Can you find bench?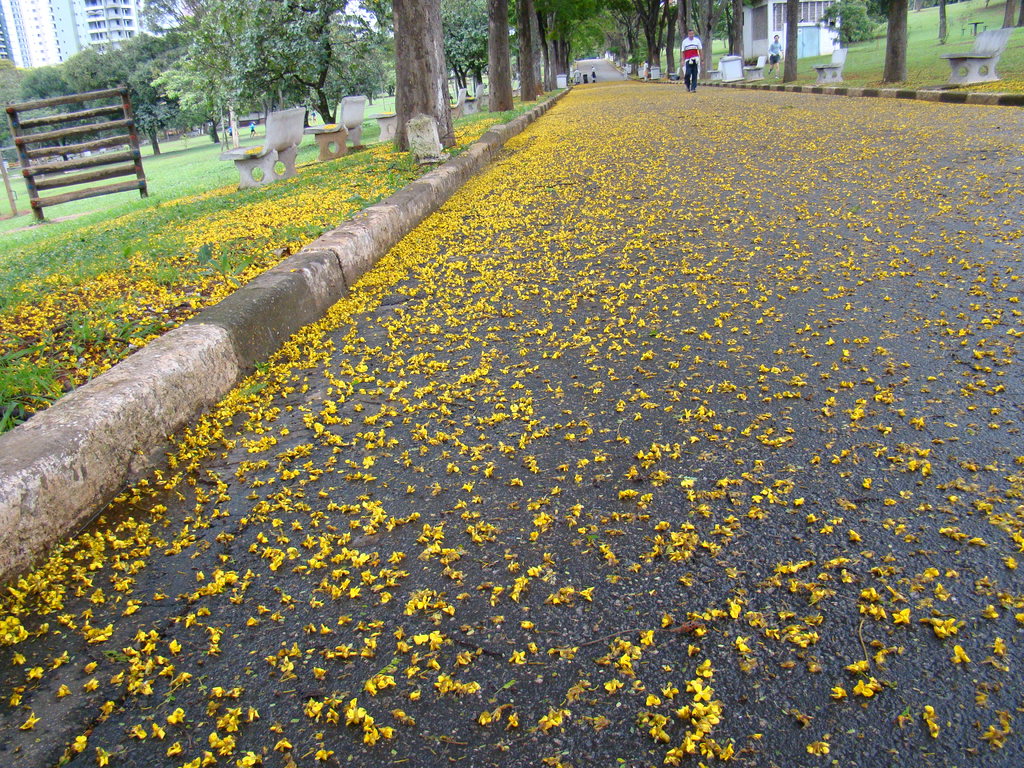
Yes, bounding box: bbox(369, 109, 402, 140).
